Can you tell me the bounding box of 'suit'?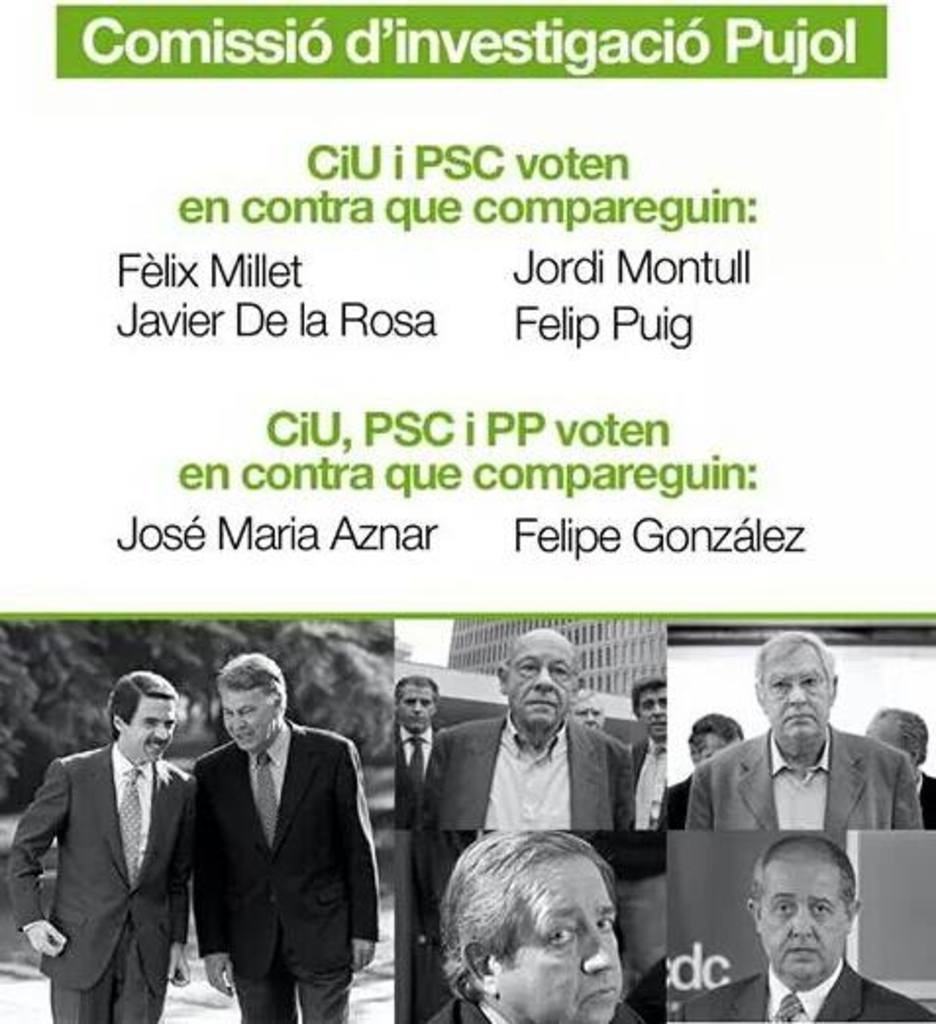
pyautogui.locateOnScreen(8, 742, 200, 1022).
